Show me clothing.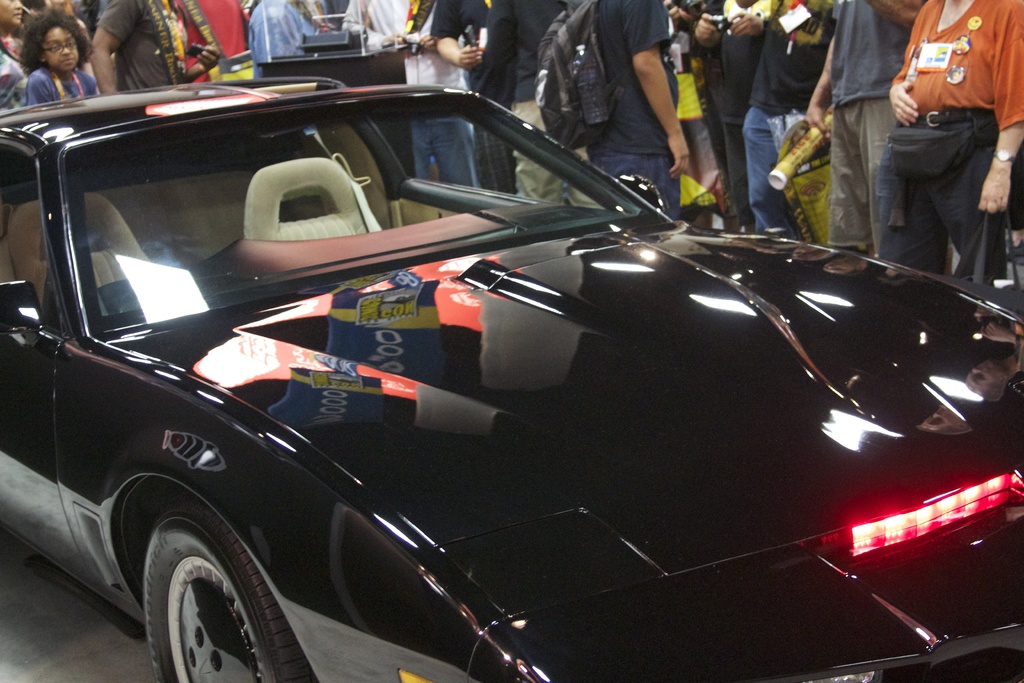
clothing is here: 579:6:687:233.
